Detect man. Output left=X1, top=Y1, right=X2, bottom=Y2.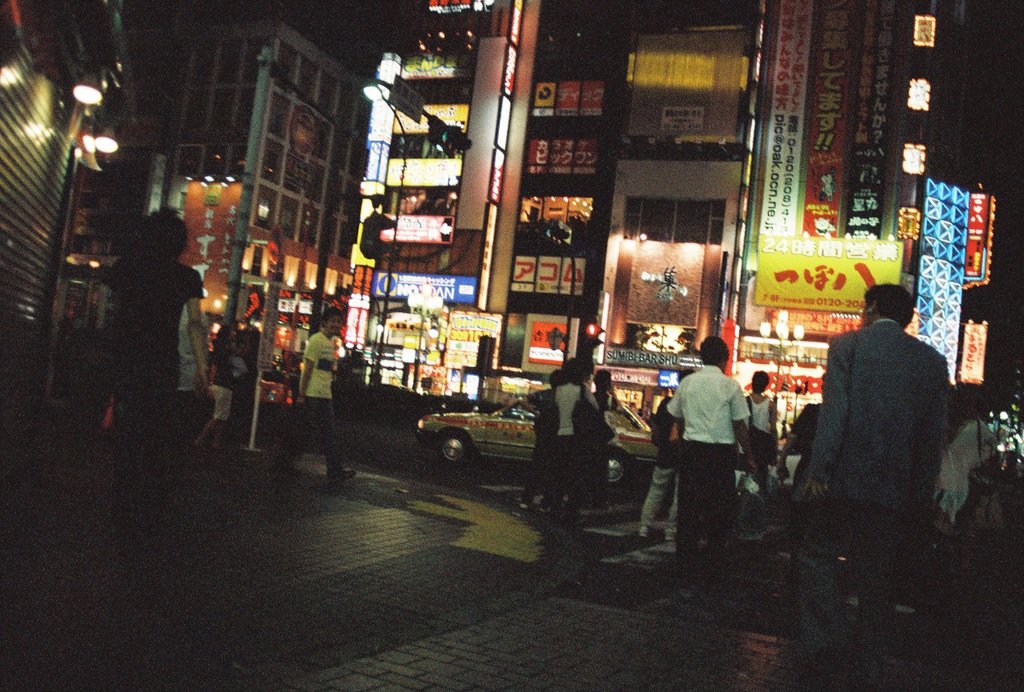
left=671, top=336, right=764, bottom=581.
